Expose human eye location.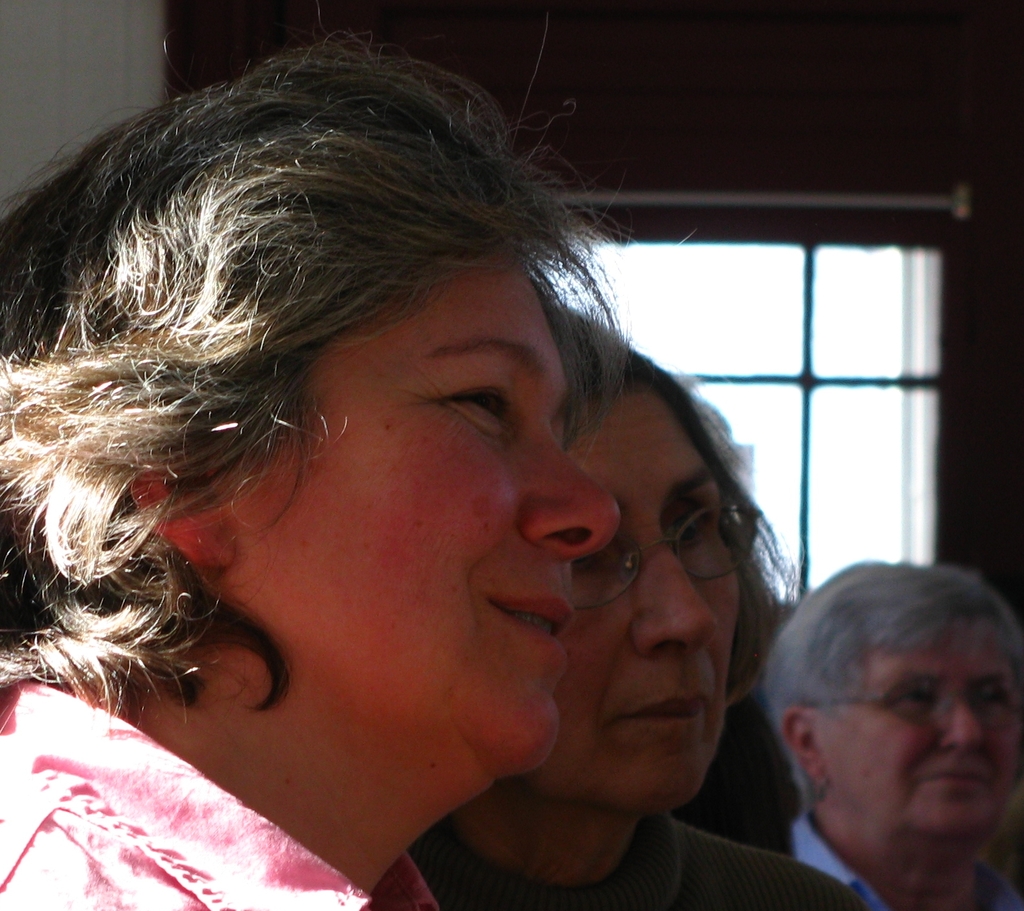
Exposed at left=971, top=681, right=1008, bottom=709.
